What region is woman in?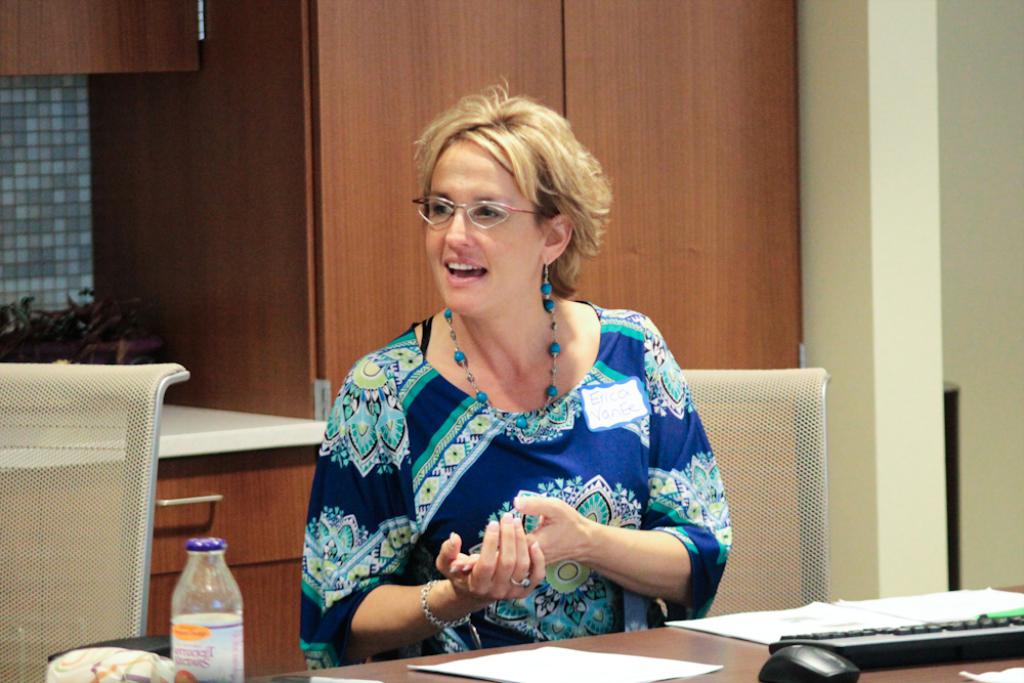
<region>296, 75, 734, 668</region>.
